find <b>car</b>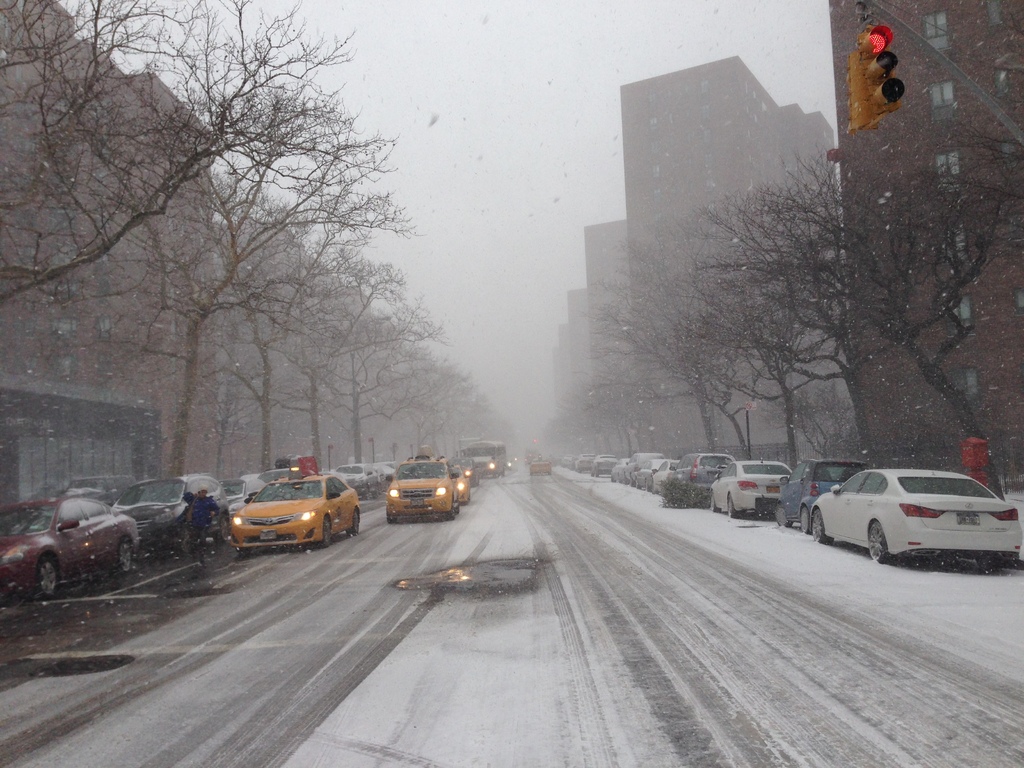
l=648, t=454, r=684, b=494
